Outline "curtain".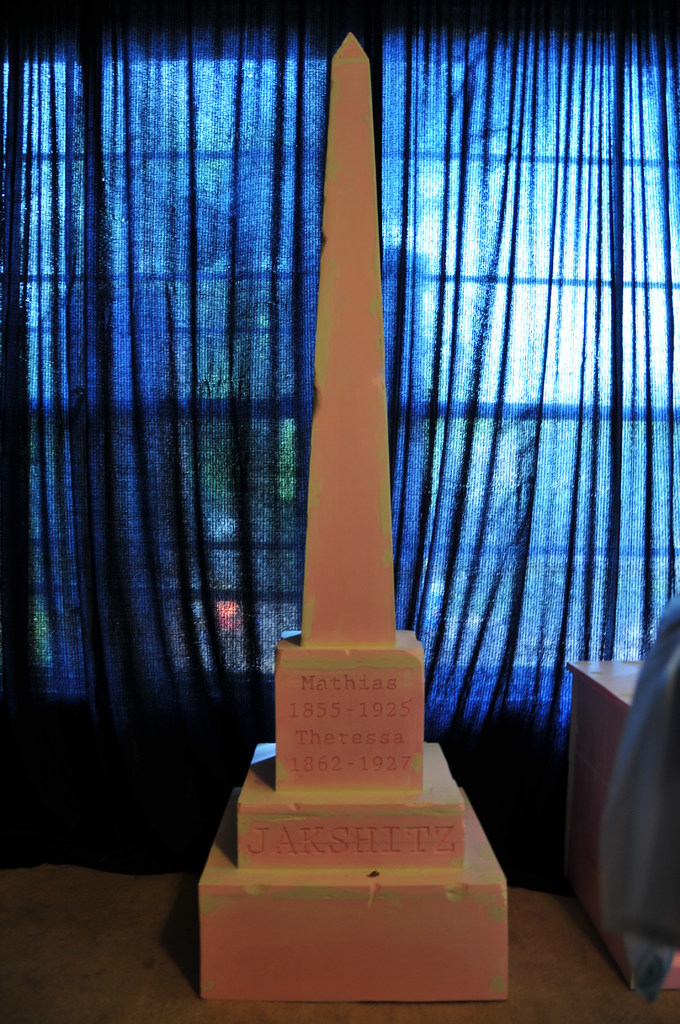
Outline: {"left": 0, "top": 11, "right": 673, "bottom": 838}.
